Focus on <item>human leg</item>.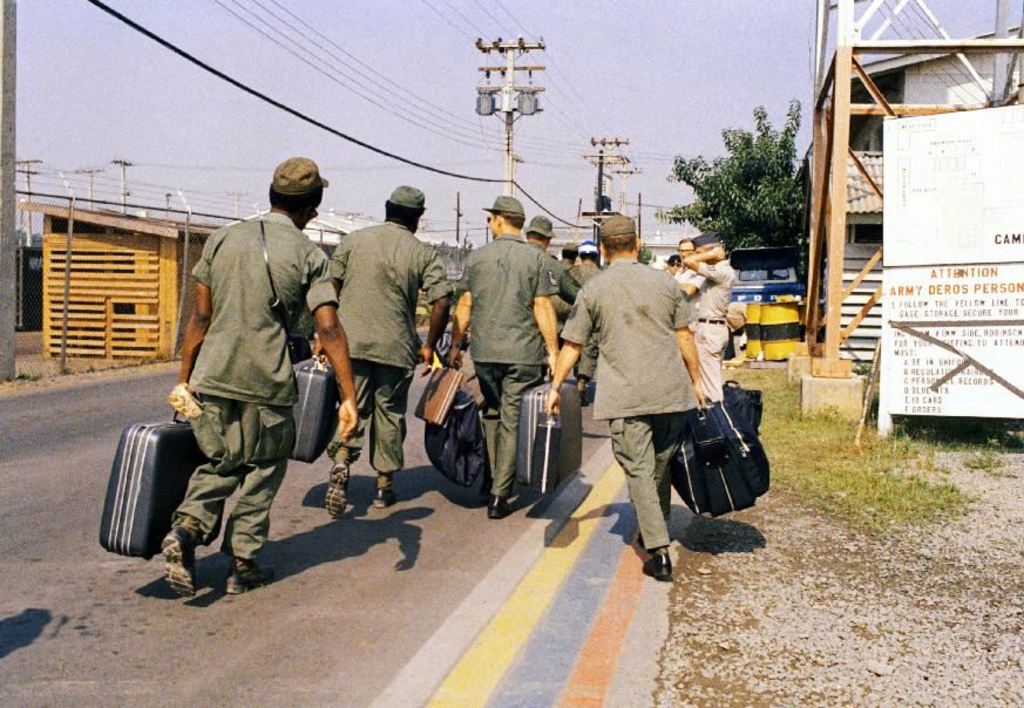
Focused at (473, 356, 543, 511).
